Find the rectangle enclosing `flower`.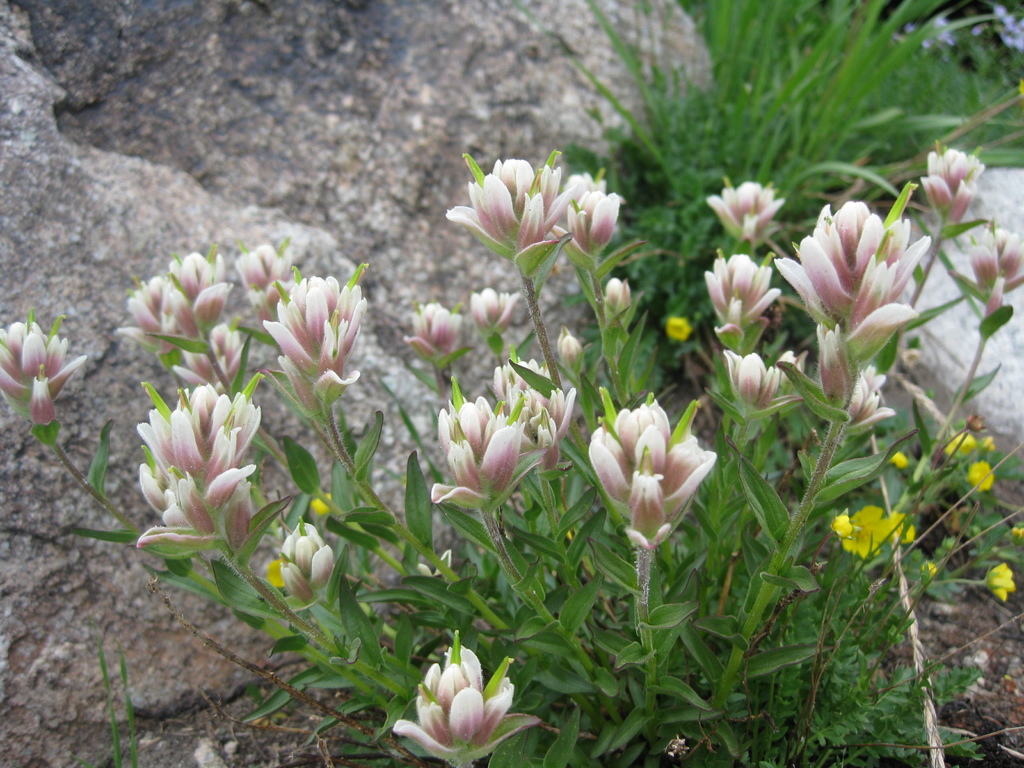
region(982, 560, 1018, 609).
